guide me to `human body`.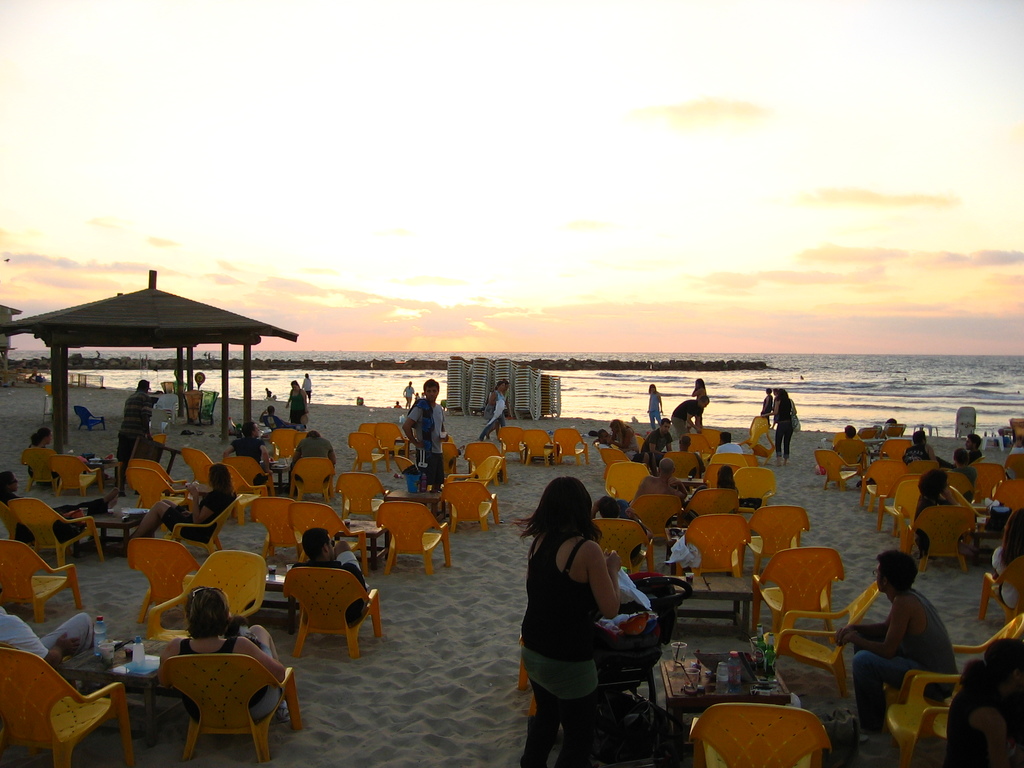
Guidance: crop(669, 396, 703, 439).
